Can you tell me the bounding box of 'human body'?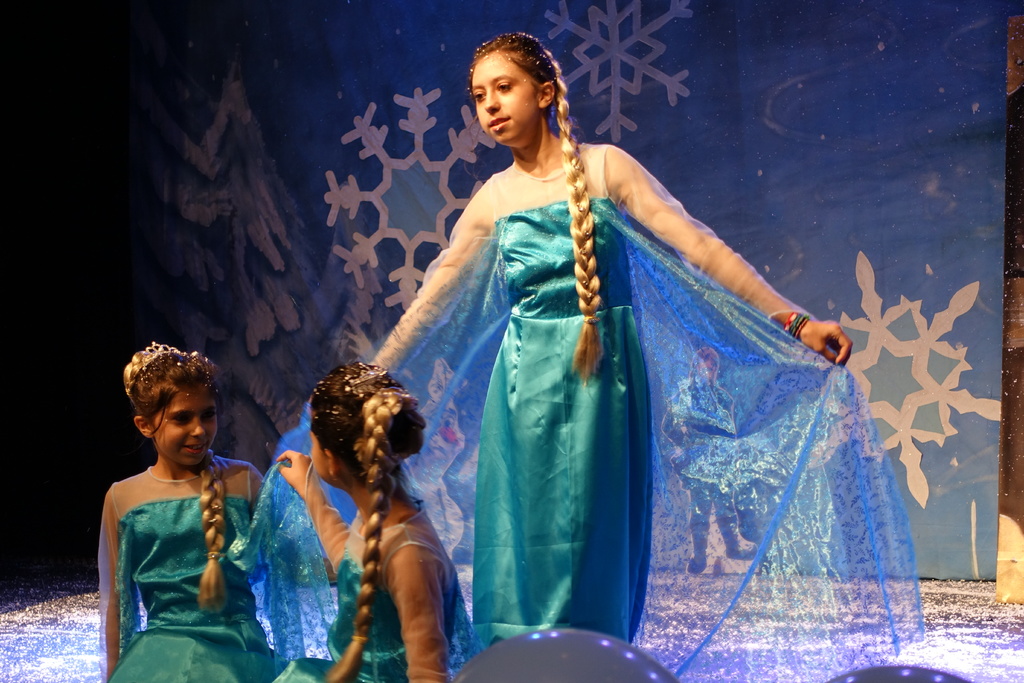
(346, 29, 913, 682).
